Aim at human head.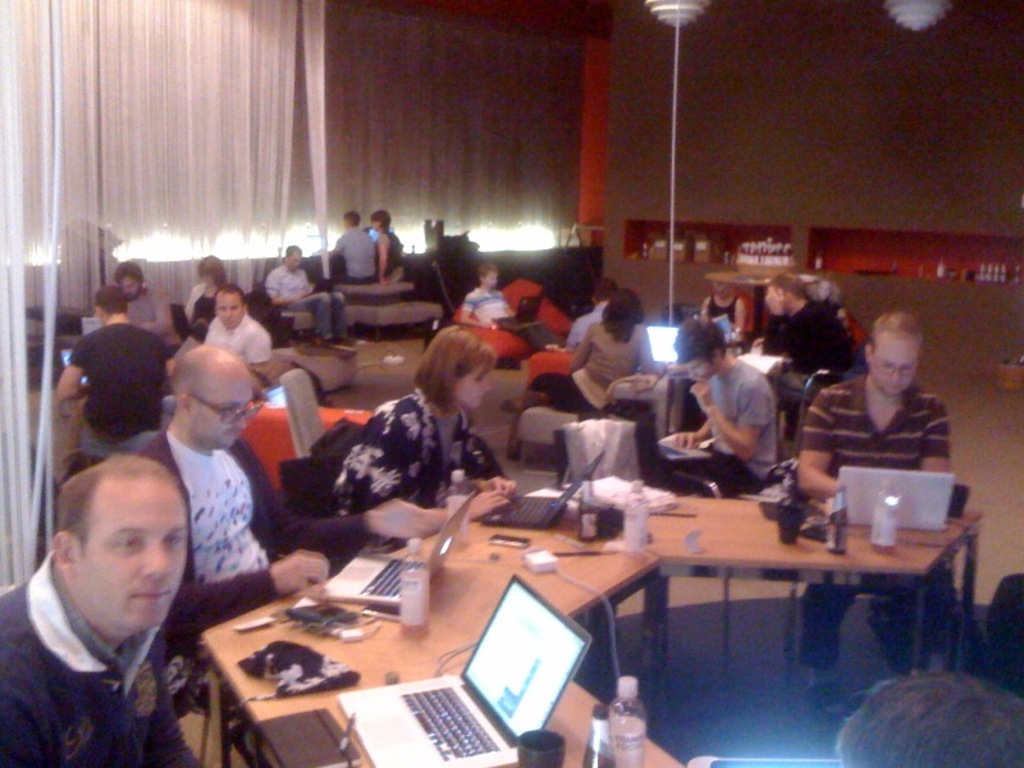
Aimed at {"left": 594, "top": 278, "right": 616, "bottom": 307}.
